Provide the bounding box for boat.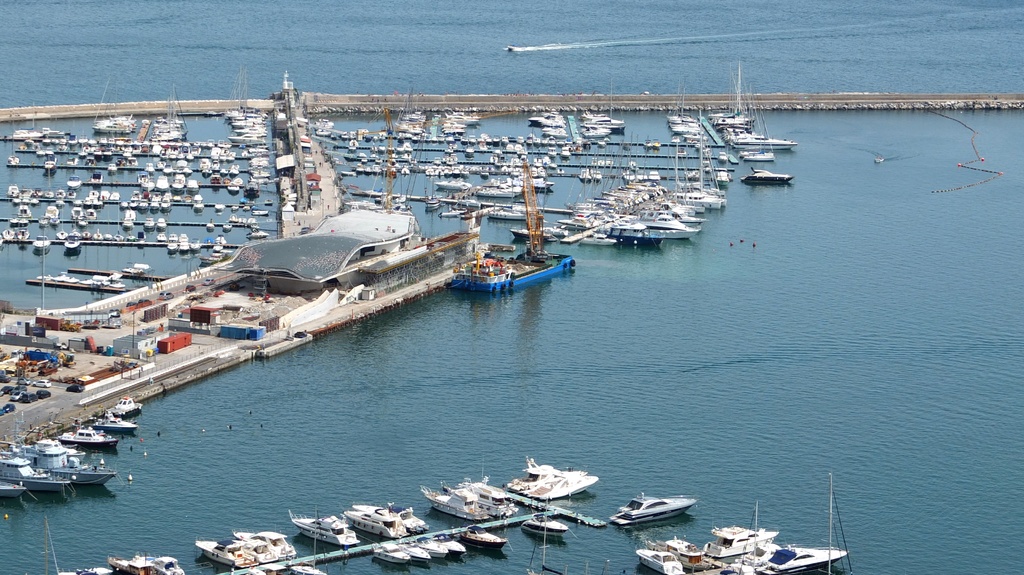
x1=142 y1=219 x2=151 y2=230.
